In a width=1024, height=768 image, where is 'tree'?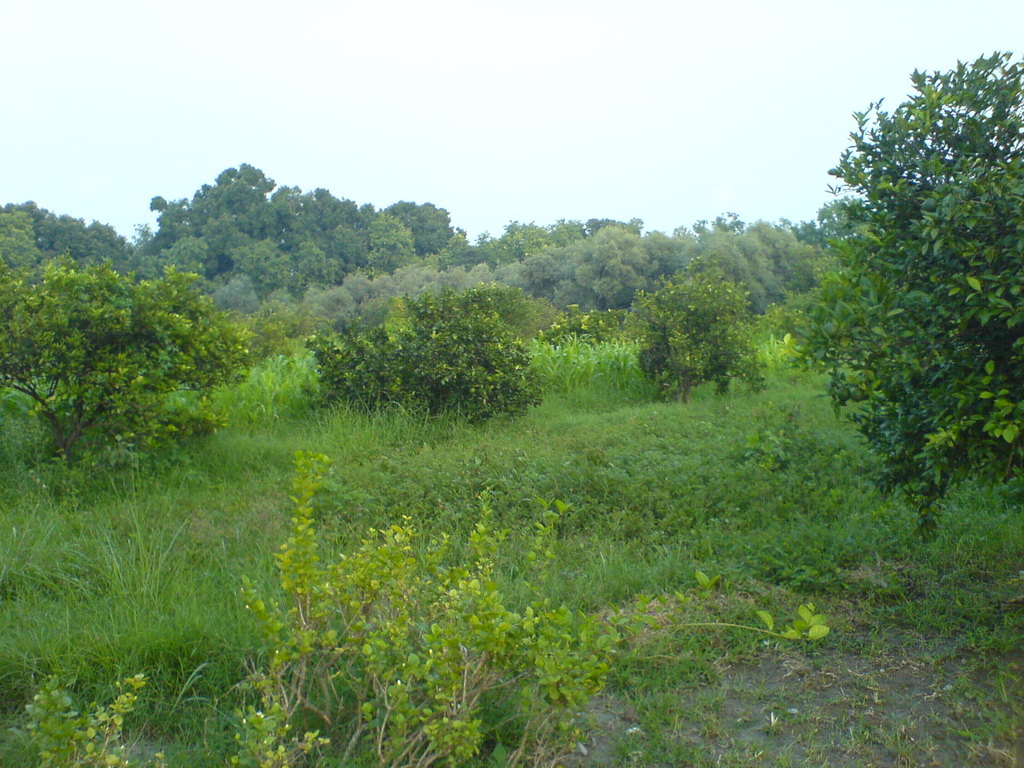
pyautogui.locateOnScreen(810, 40, 1023, 532).
